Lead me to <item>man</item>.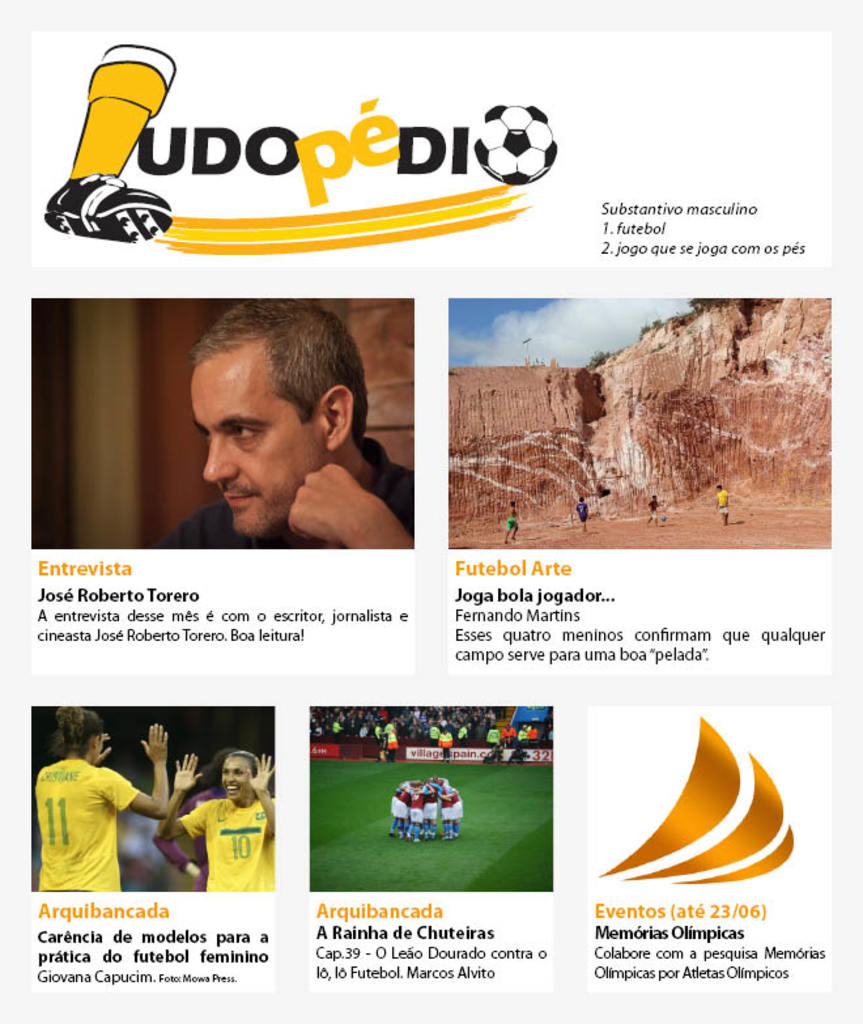
Lead to <box>146,745,273,898</box>.
